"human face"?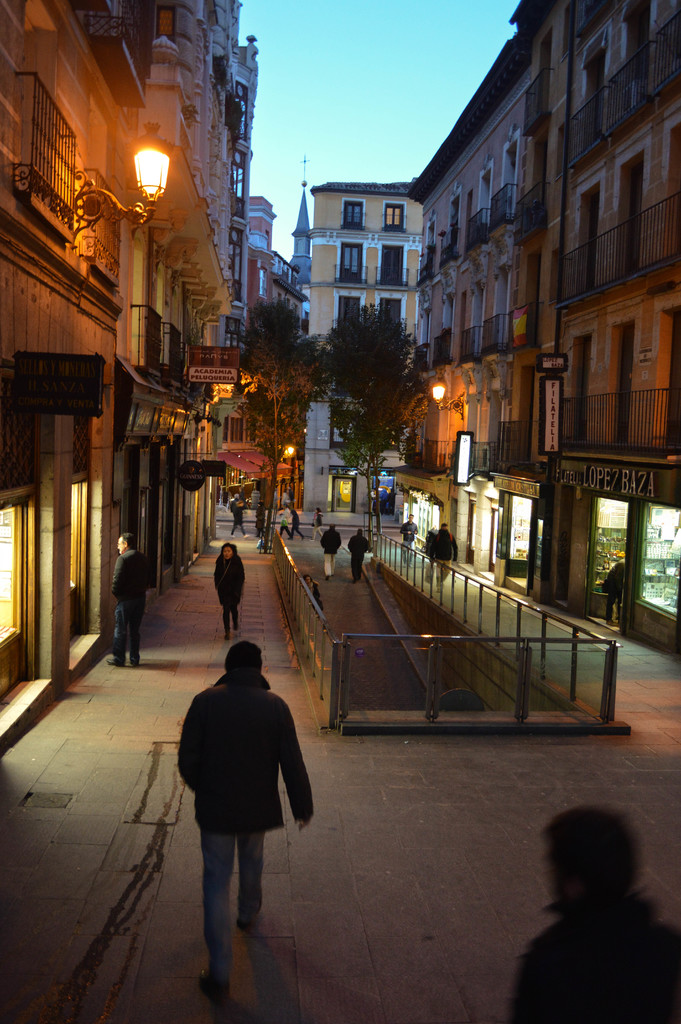
BBox(116, 534, 136, 554)
